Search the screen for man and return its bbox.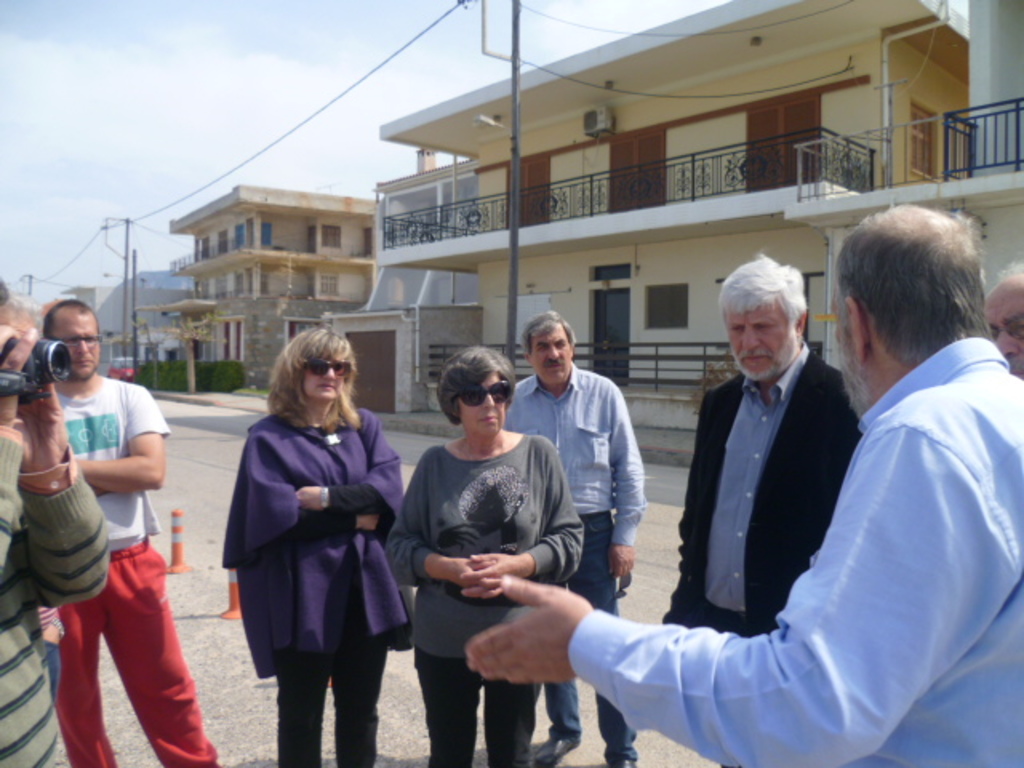
Found: (left=502, top=307, right=645, bottom=766).
